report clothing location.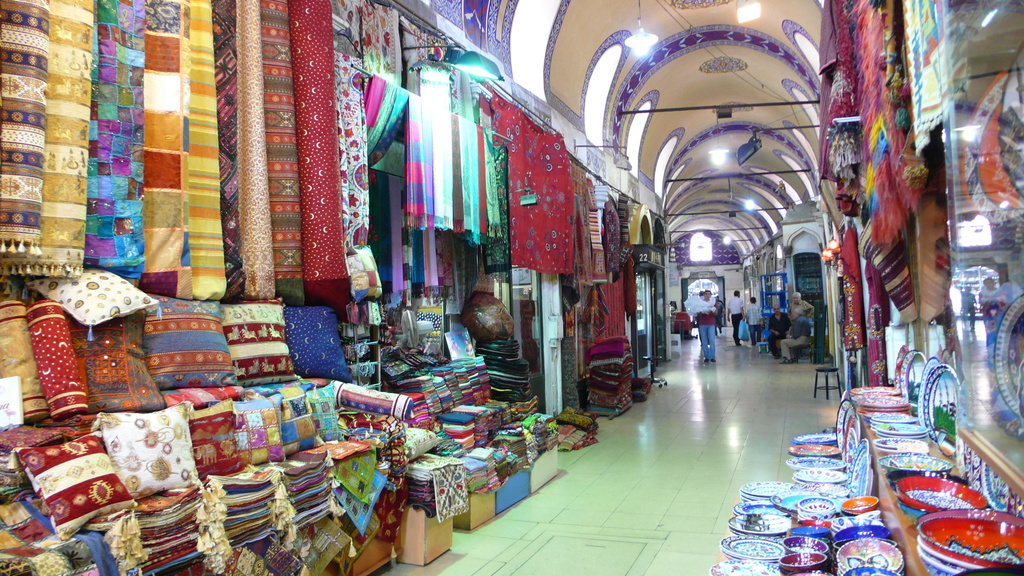
Report: (779,314,810,358).
